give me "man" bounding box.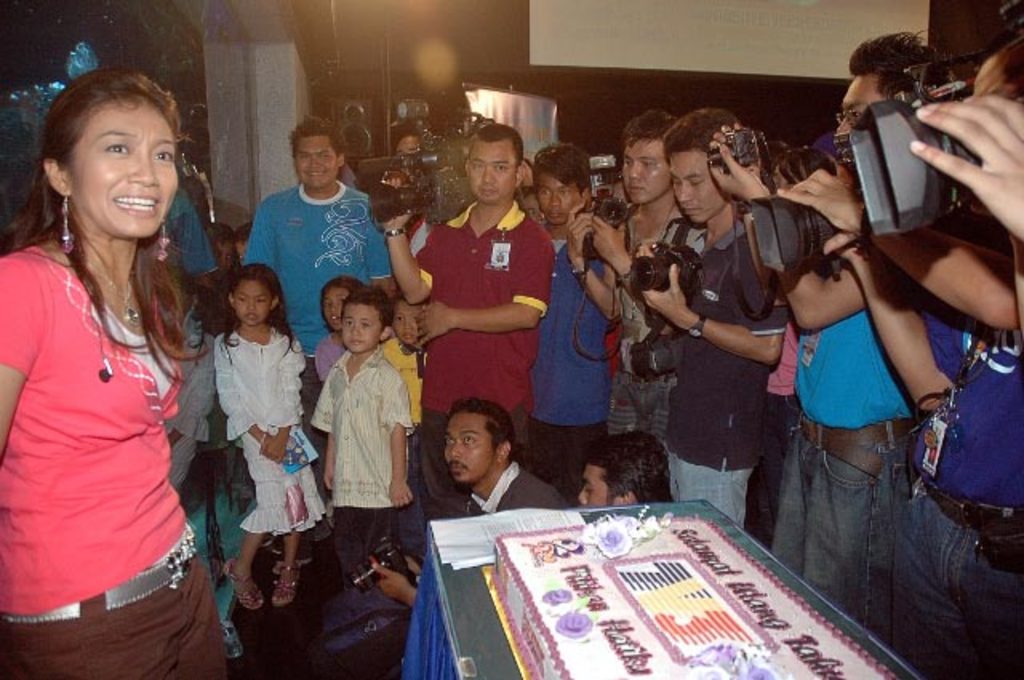
<bbox>574, 430, 670, 502</bbox>.
